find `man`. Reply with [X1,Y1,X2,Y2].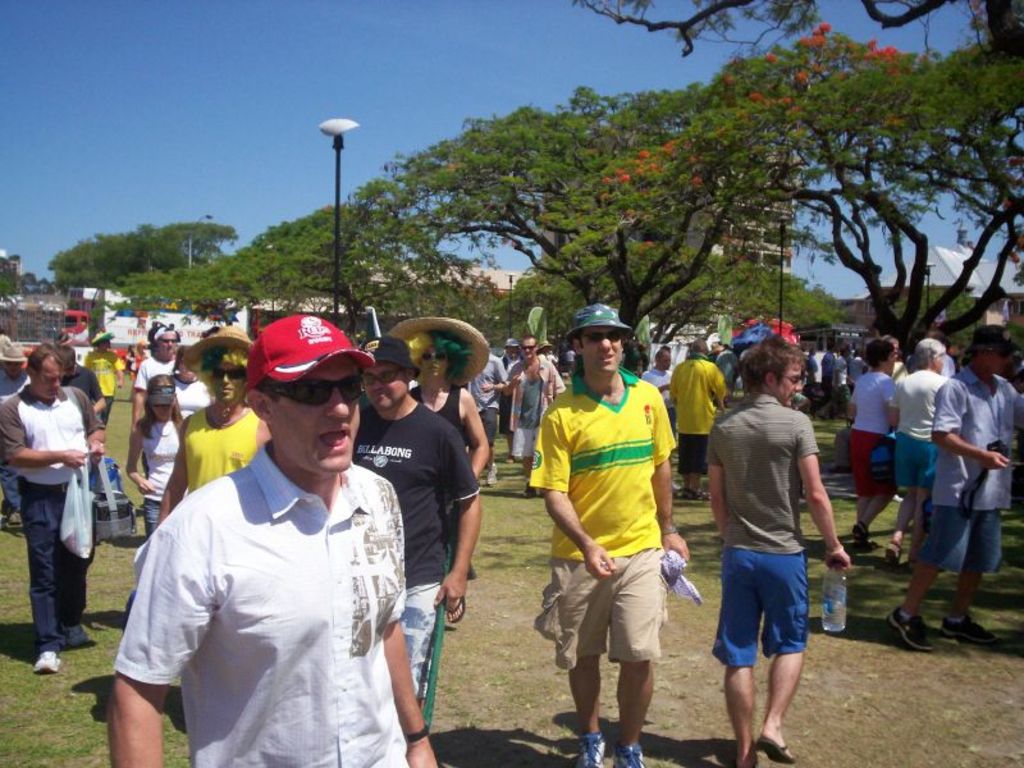
[0,346,110,676].
